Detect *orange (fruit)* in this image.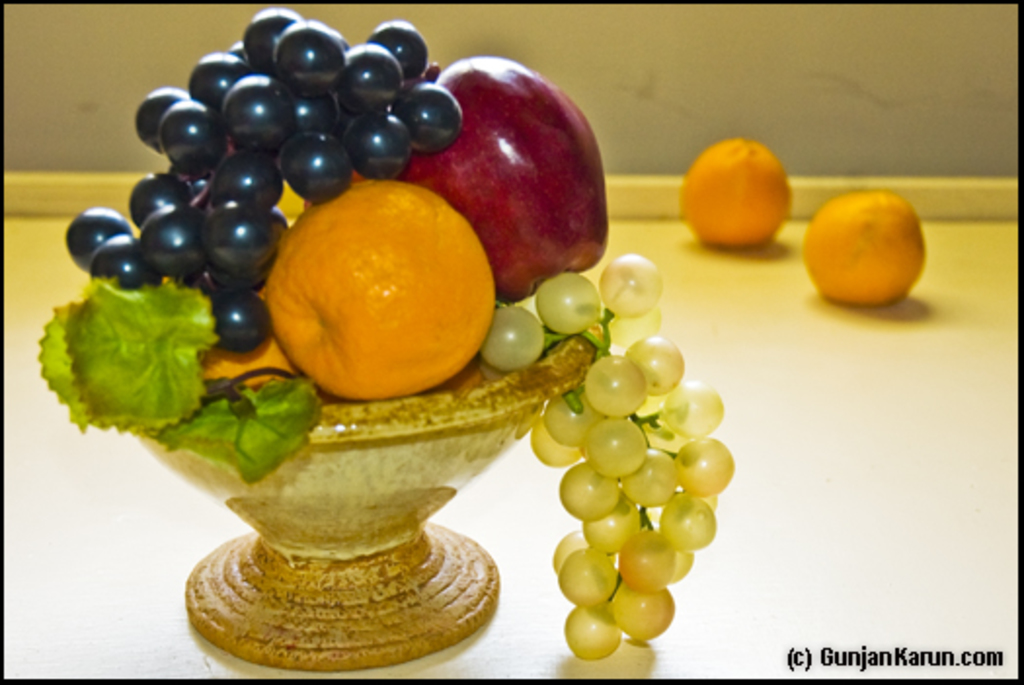
Detection: BBox(199, 343, 273, 394).
